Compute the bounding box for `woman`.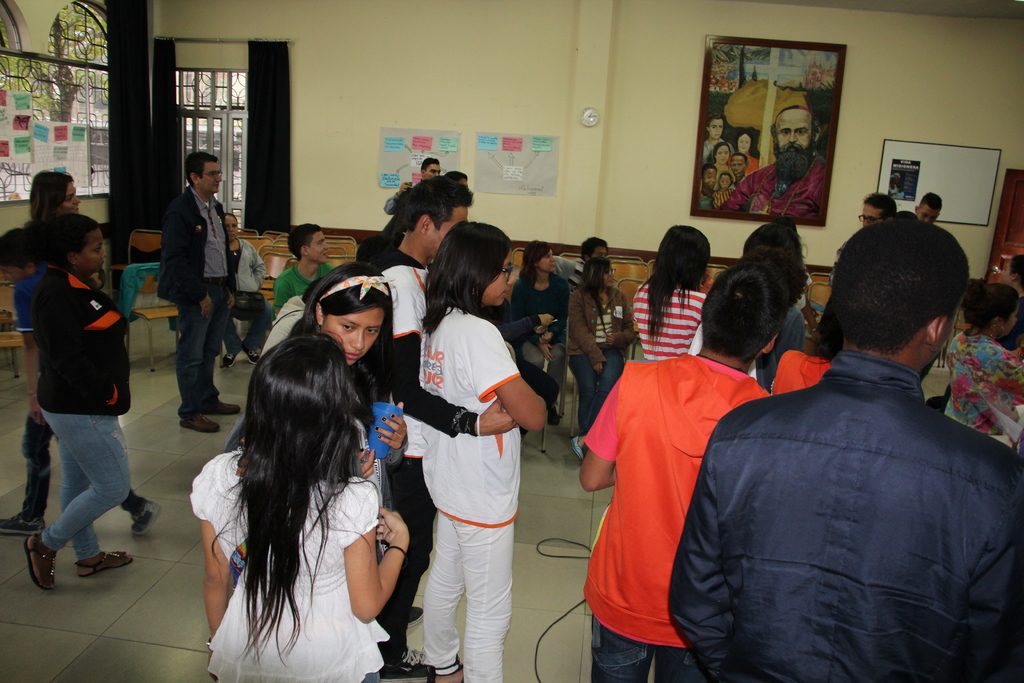
712/139/727/177.
